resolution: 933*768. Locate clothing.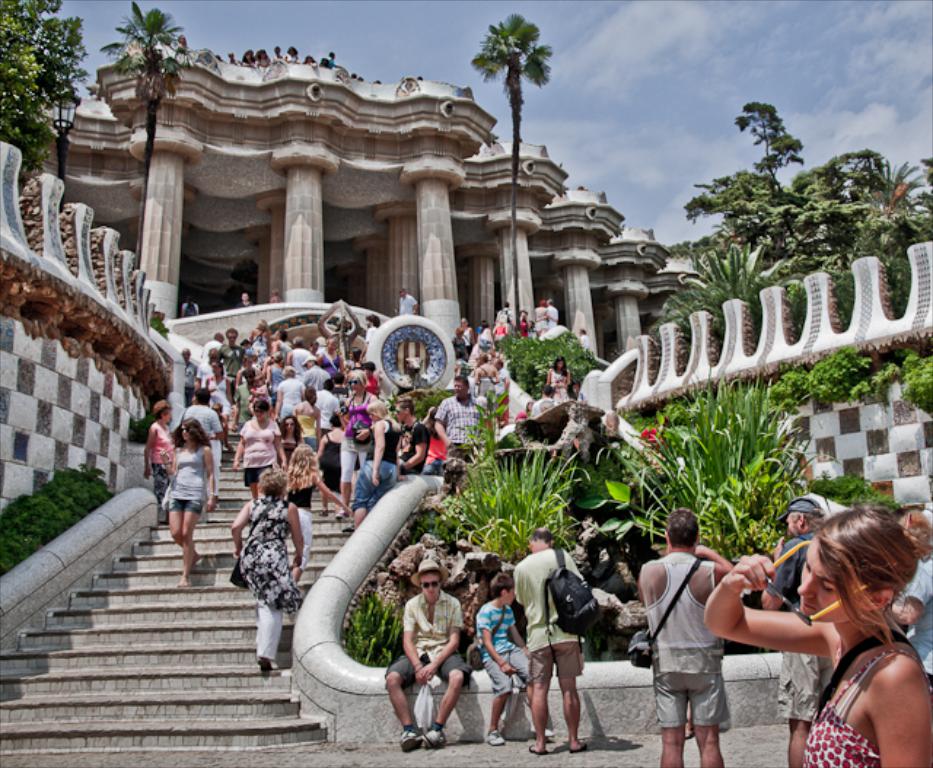
crop(902, 554, 932, 688).
